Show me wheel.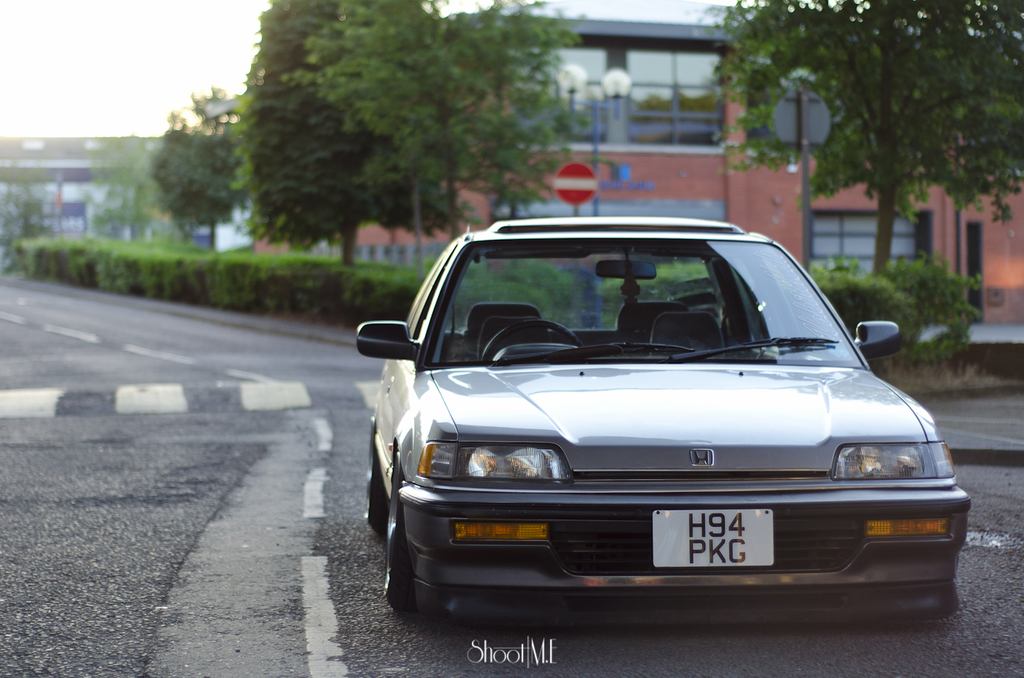
wheel is here: (479, 319, 584, 361).
